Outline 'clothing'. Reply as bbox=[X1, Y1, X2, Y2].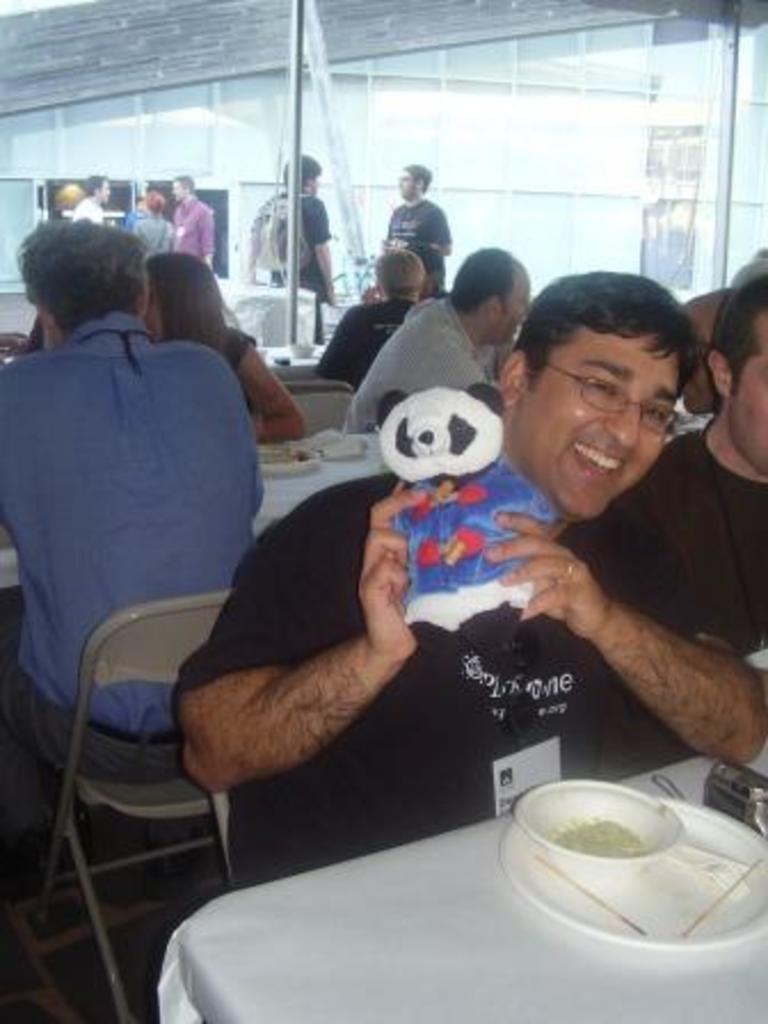
bbox=[165, 466, 736, 869].
